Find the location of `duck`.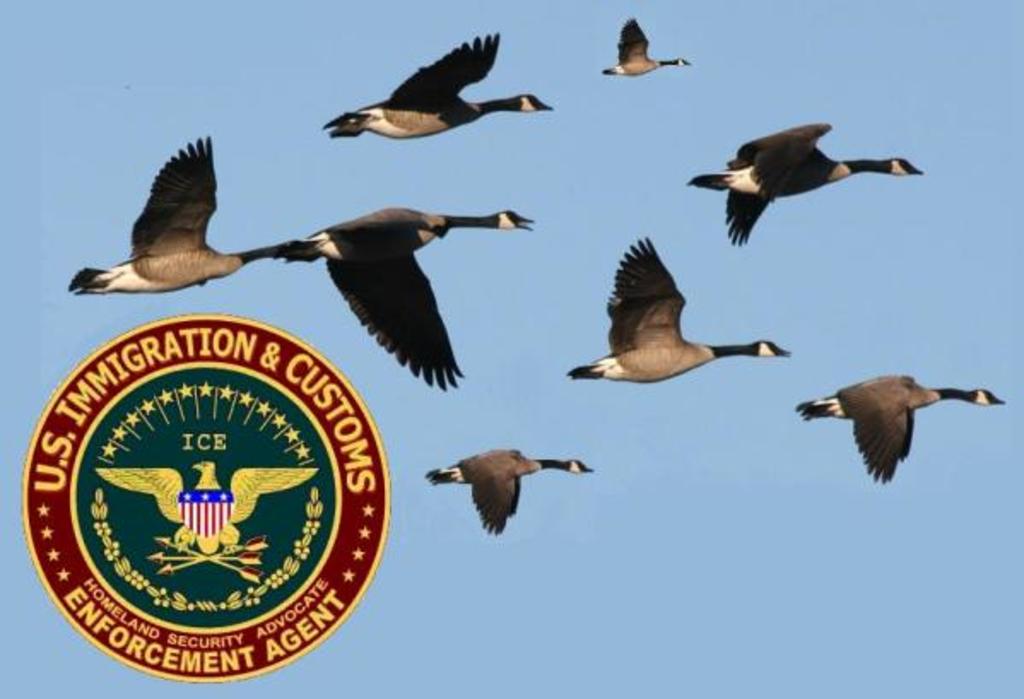
Location: (323,27,557,137).
